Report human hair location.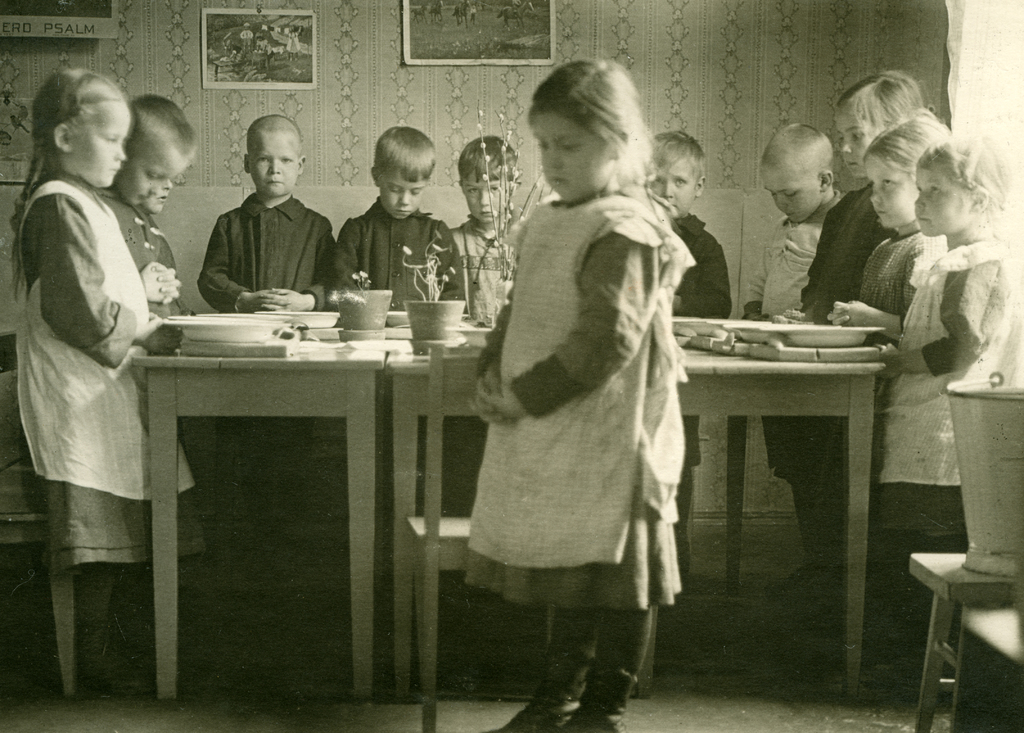
Report: region(758, 124, 835, 183).
